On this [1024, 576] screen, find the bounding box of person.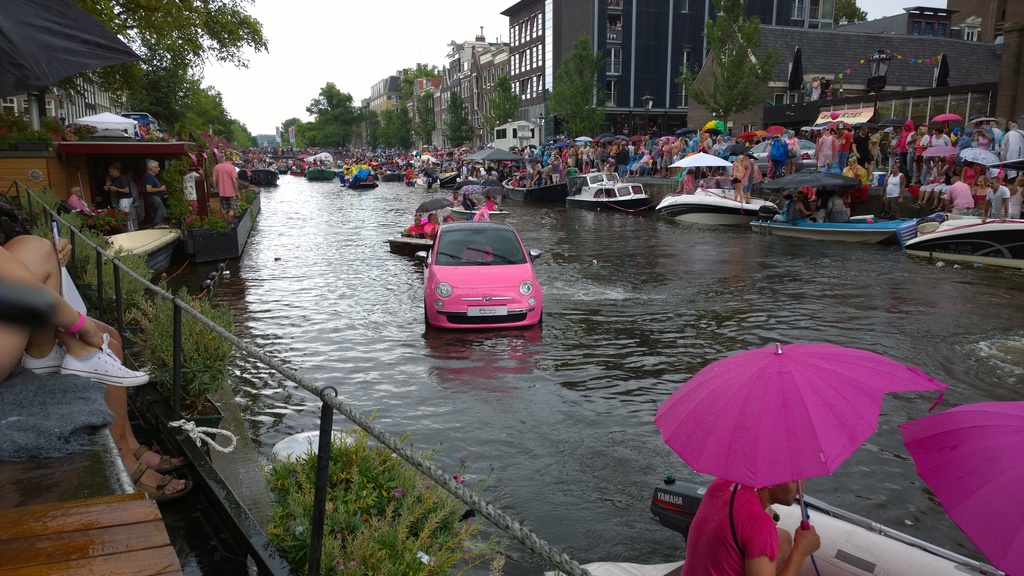
Bounding box: (x1=424, y1=213, x2=441, y2=236).
